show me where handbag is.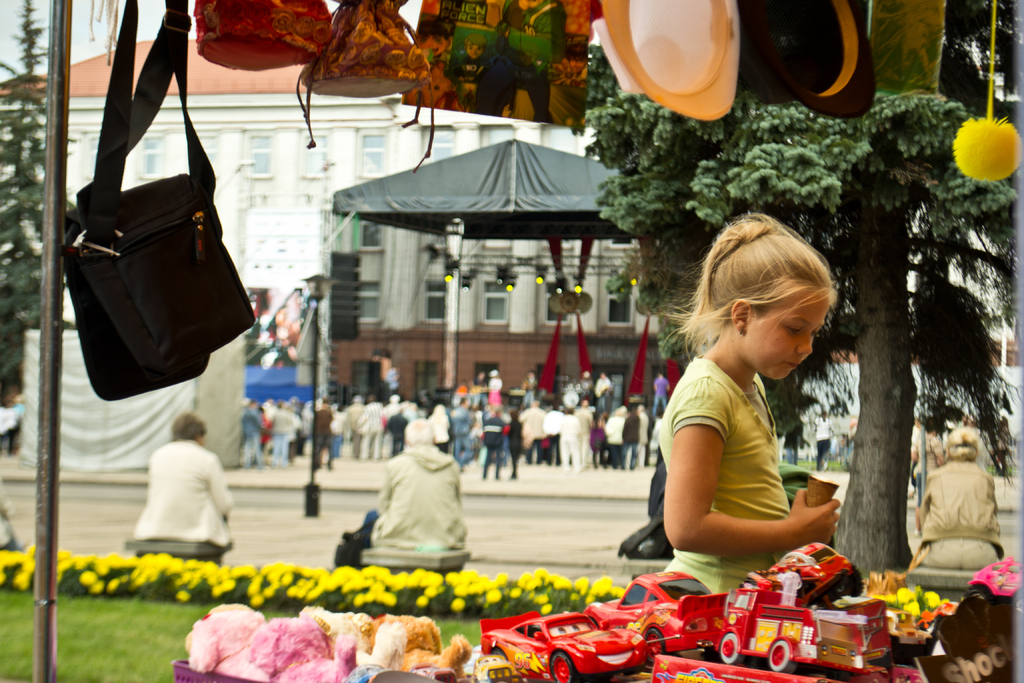
handbag is at [60, 0, 253, 399].
